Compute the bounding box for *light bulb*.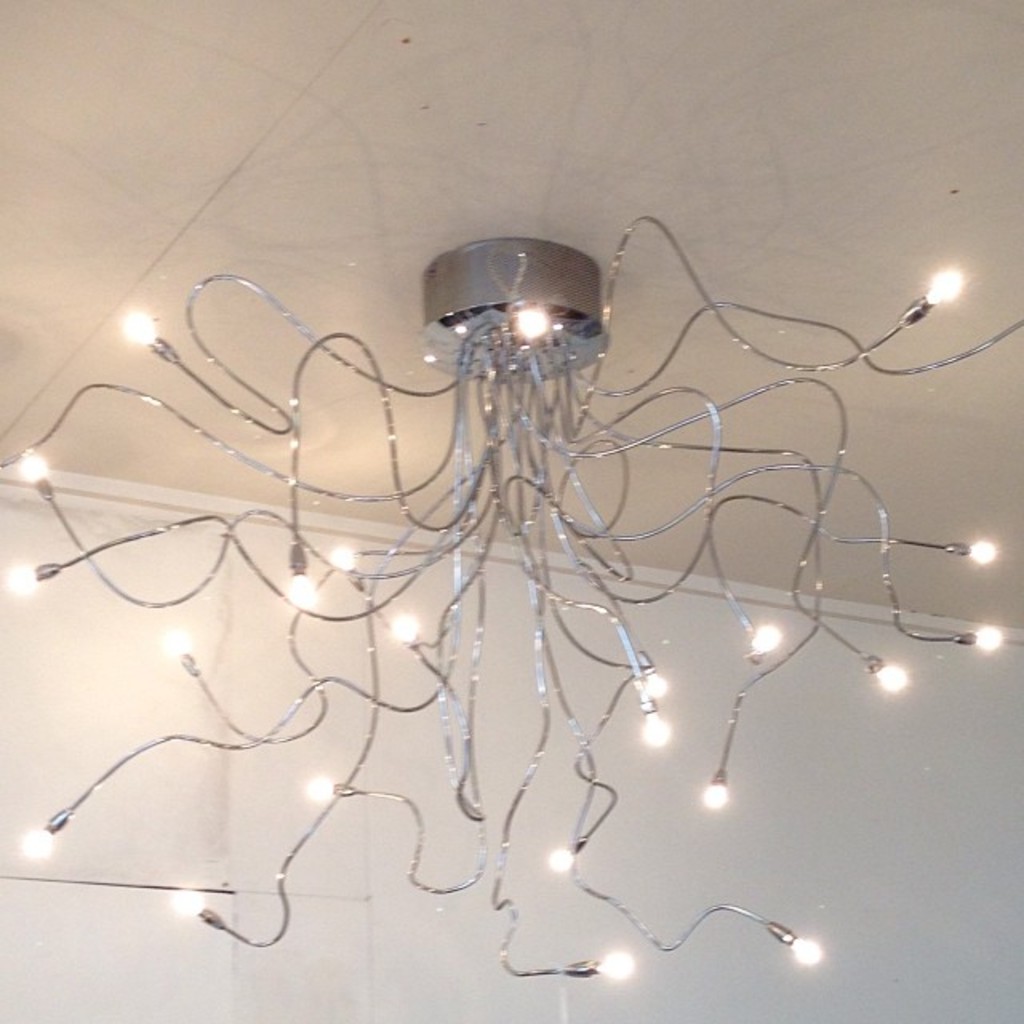
749:616:784:667.
